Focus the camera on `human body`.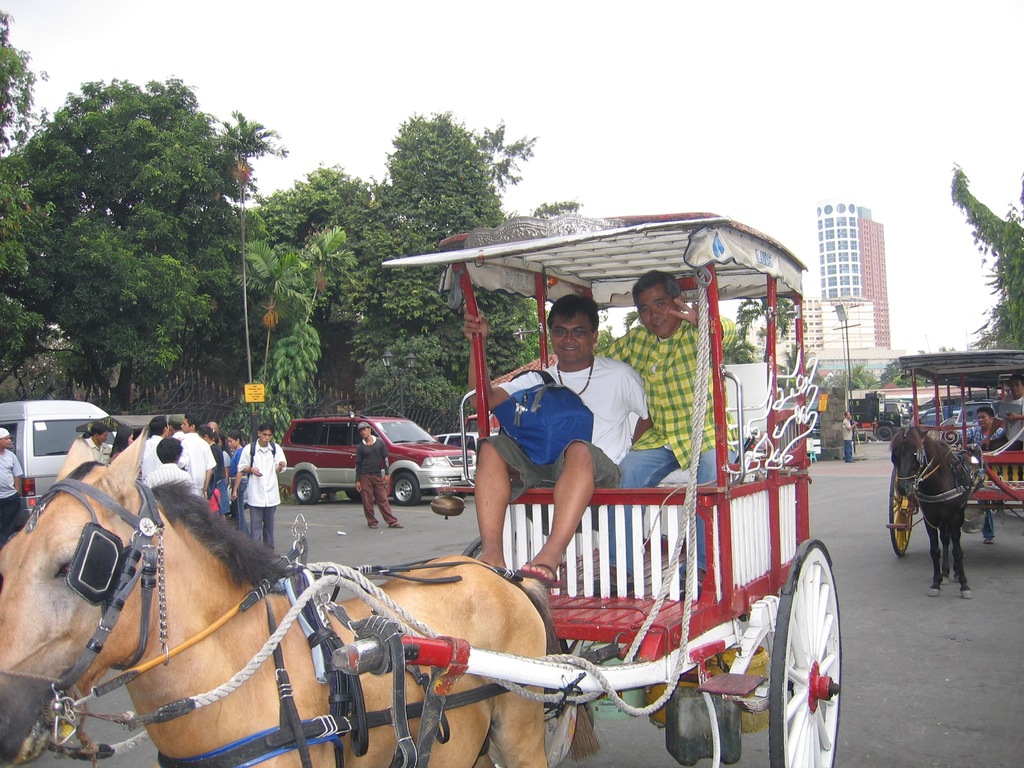
Focus region: 970/409/1004/552.
